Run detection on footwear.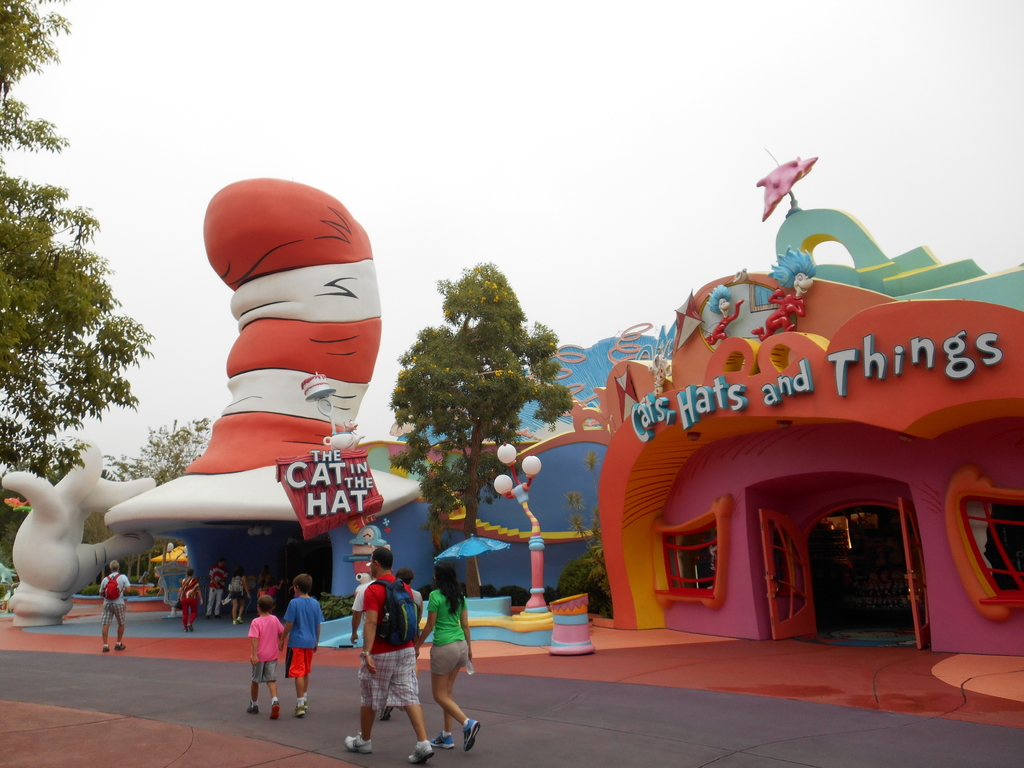
Result: 115:641:126:648.
